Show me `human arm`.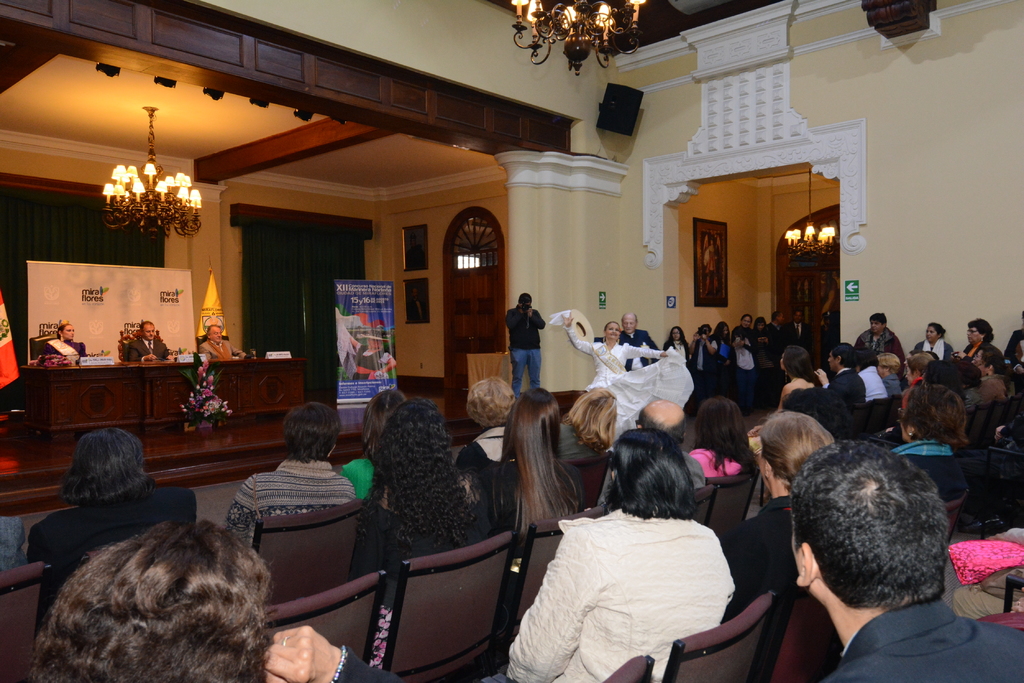
`human arm` is here: region(504, 513, 614, 682).
